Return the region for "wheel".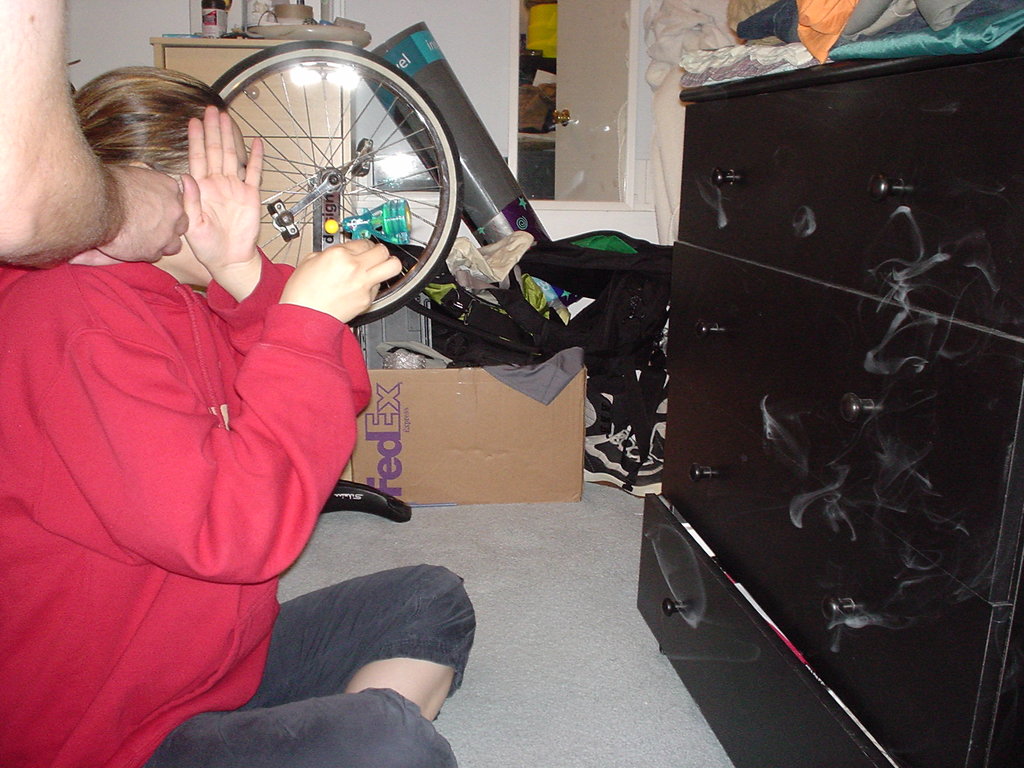
[x1=204, y1=45, x2=465, y2=331].
